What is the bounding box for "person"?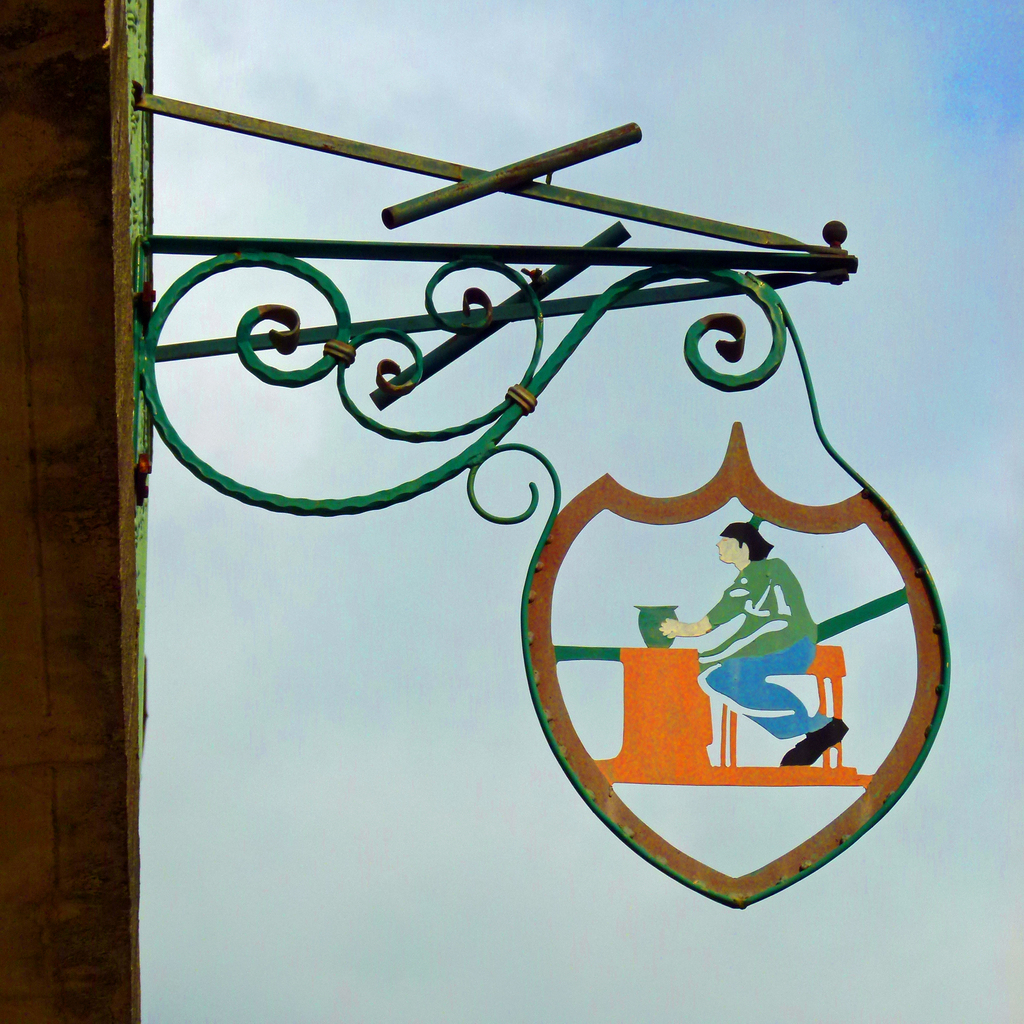
{"x1": 655, "y1": 525, "x2": 848, "y2": 771}.
